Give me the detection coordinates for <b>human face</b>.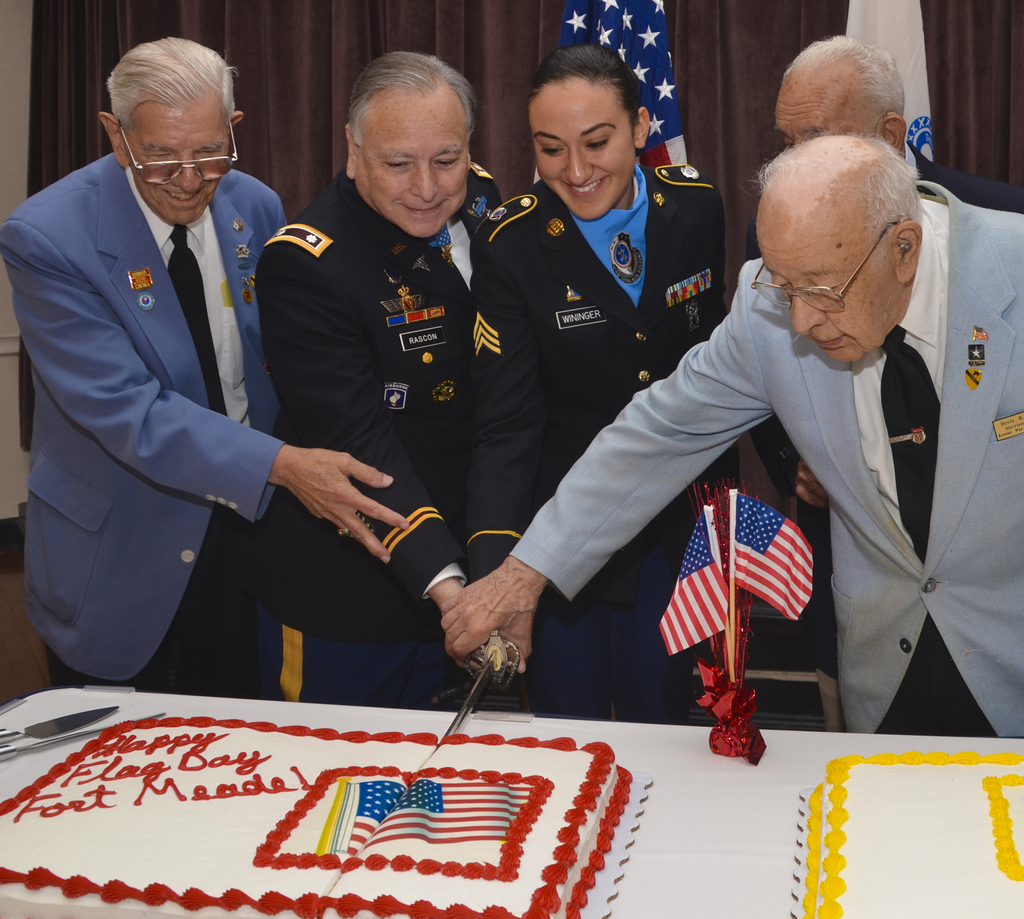
detection(125, 101, 231, 230).
